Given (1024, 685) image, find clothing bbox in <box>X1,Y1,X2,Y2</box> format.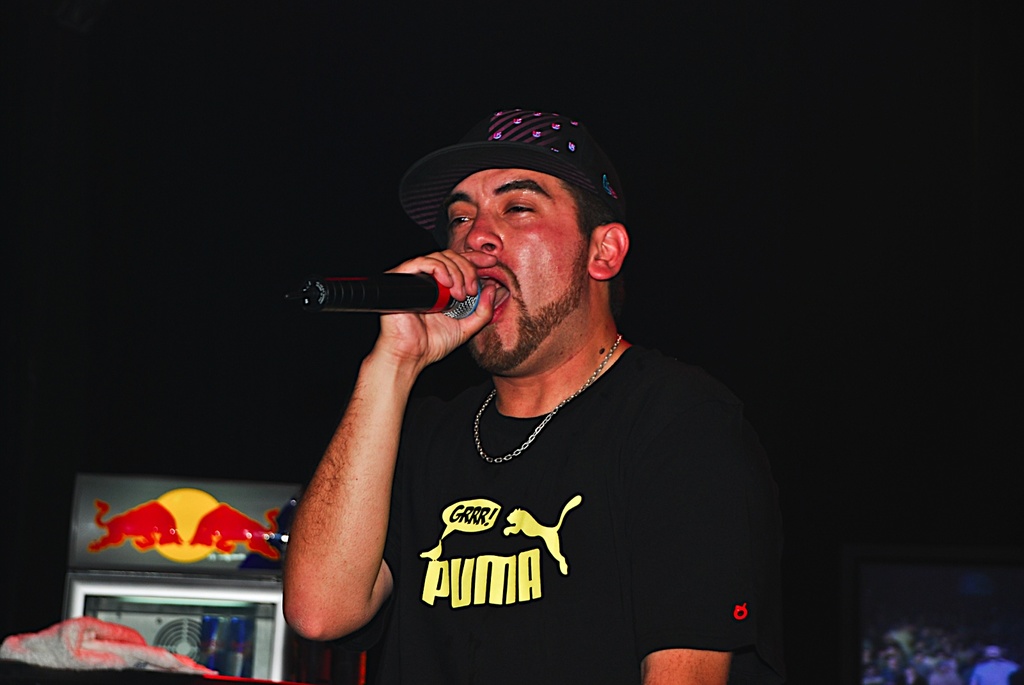
<box>302,355,786,684</box>.
